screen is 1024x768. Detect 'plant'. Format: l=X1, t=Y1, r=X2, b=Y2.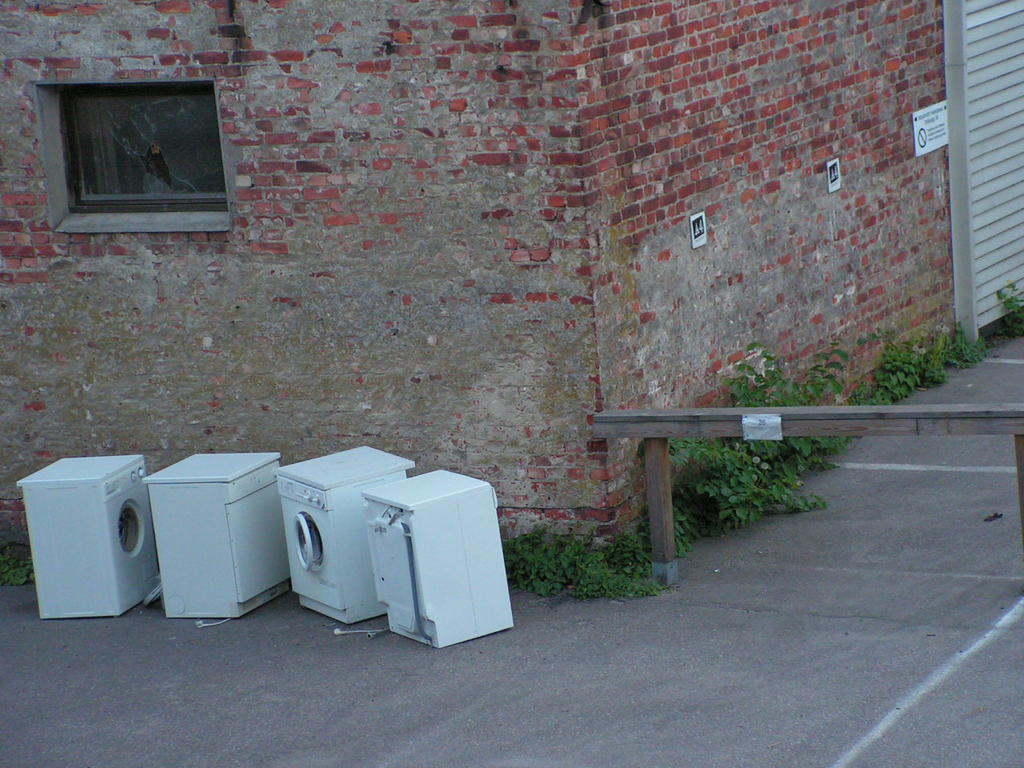
l=0, t=542, r=39, b=582.
